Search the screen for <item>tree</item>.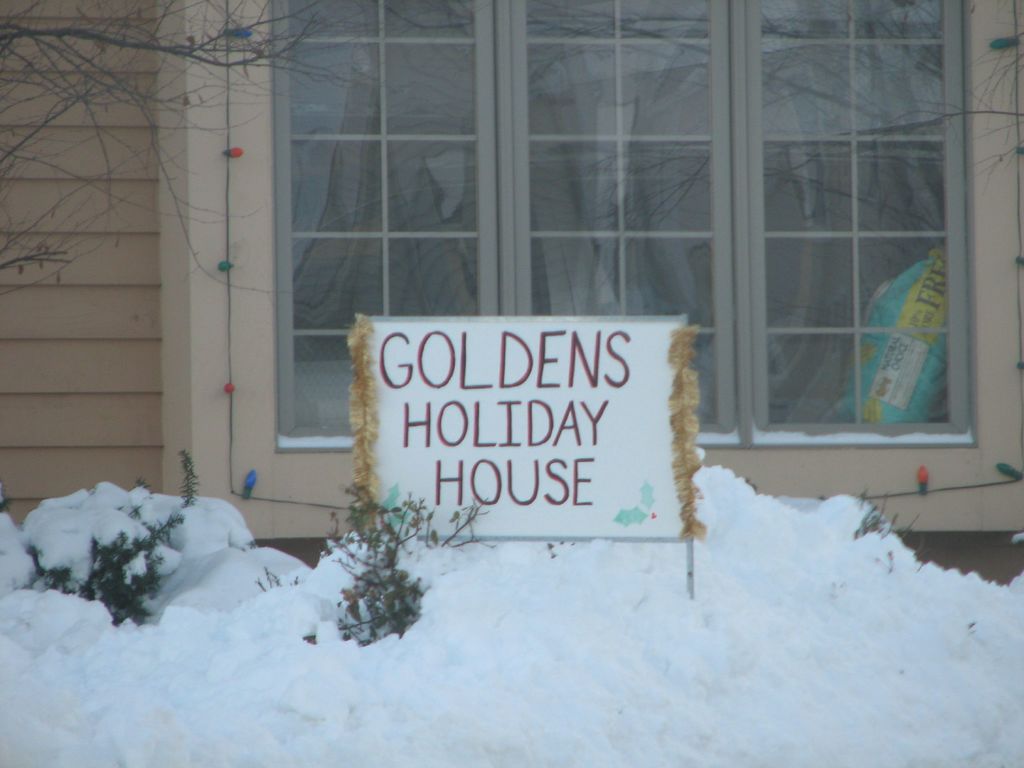
Found at pyautogui.locateOnScreen(0, 0, 366, 296).
